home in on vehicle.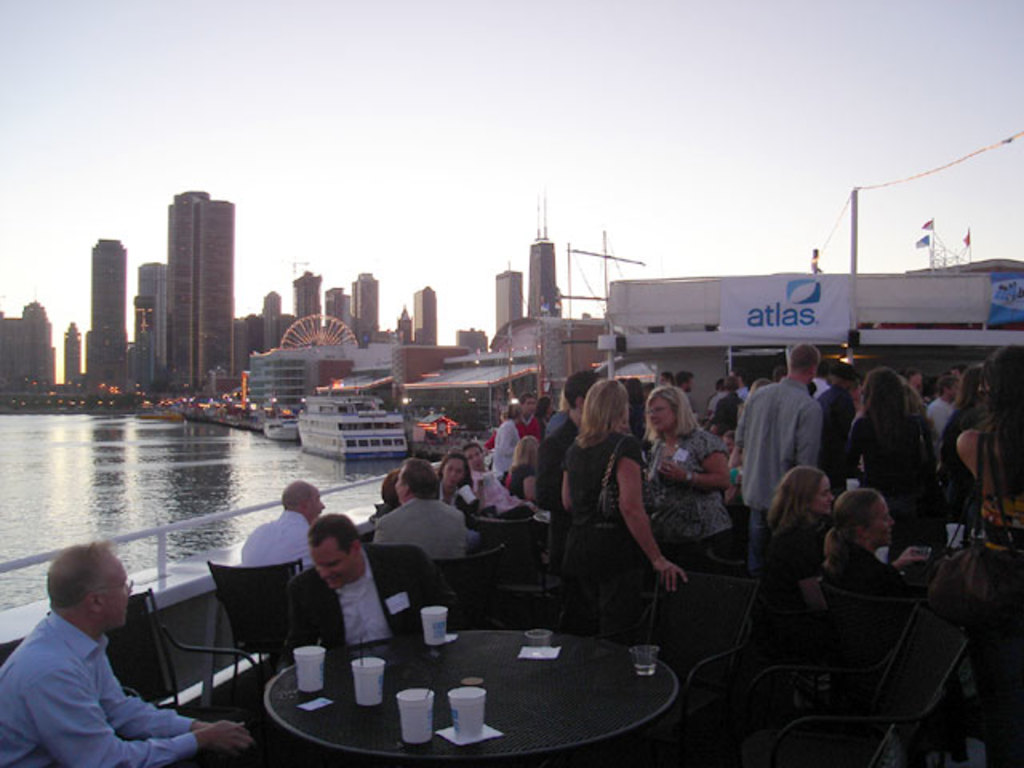
Homed in at [149,400,186,421].
